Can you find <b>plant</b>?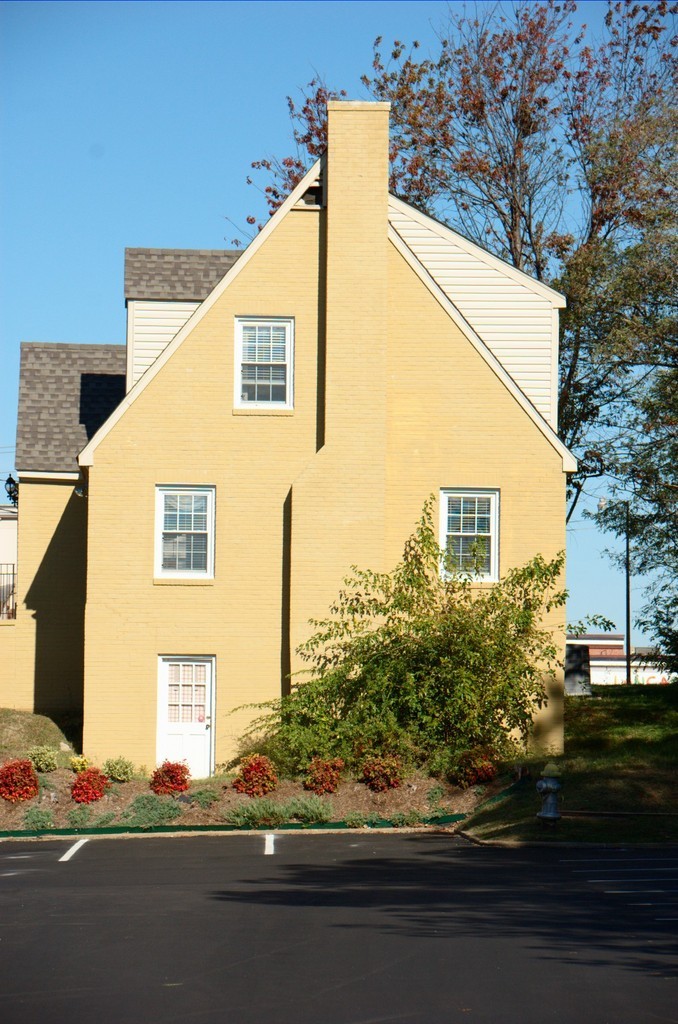
Yes, bounding box: left=101, top=754, right=133, bottom=782.
